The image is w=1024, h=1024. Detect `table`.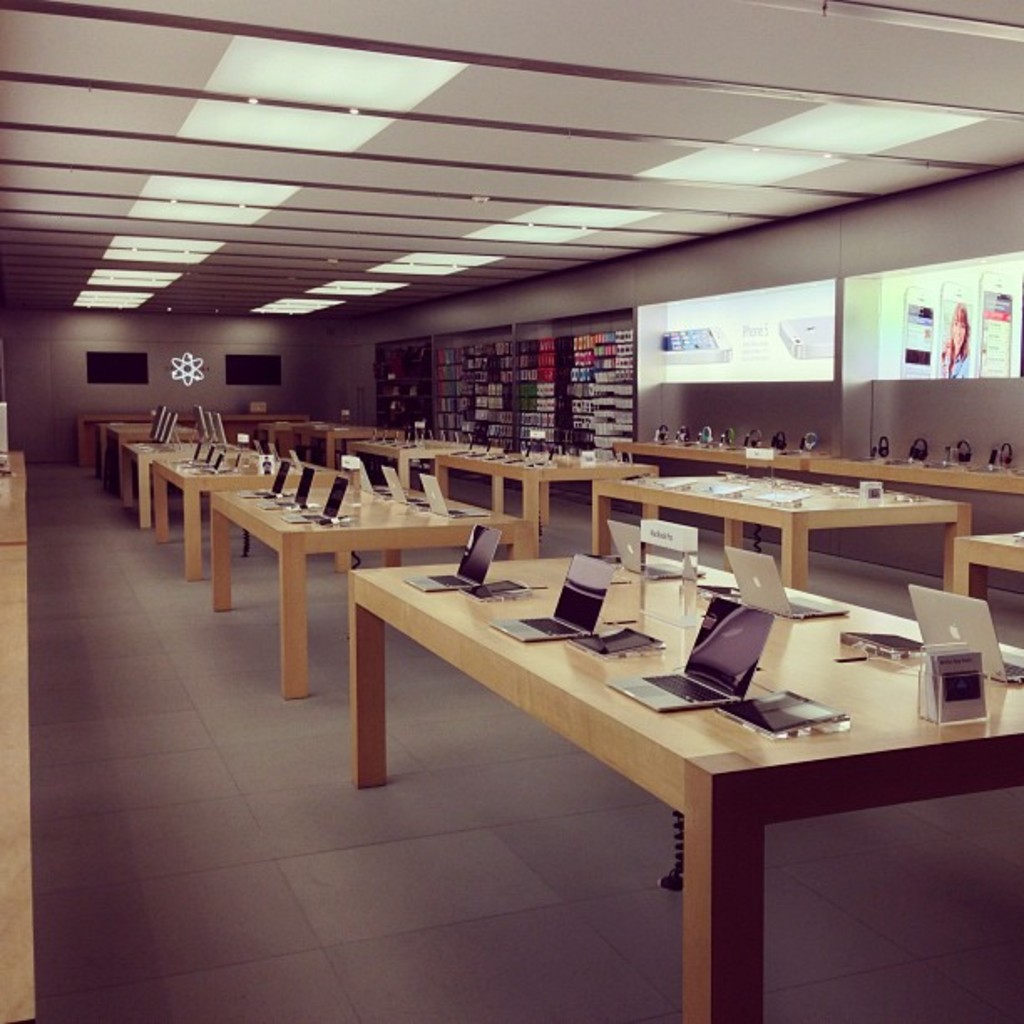
Detection: region(438, 447, 654, 537).
